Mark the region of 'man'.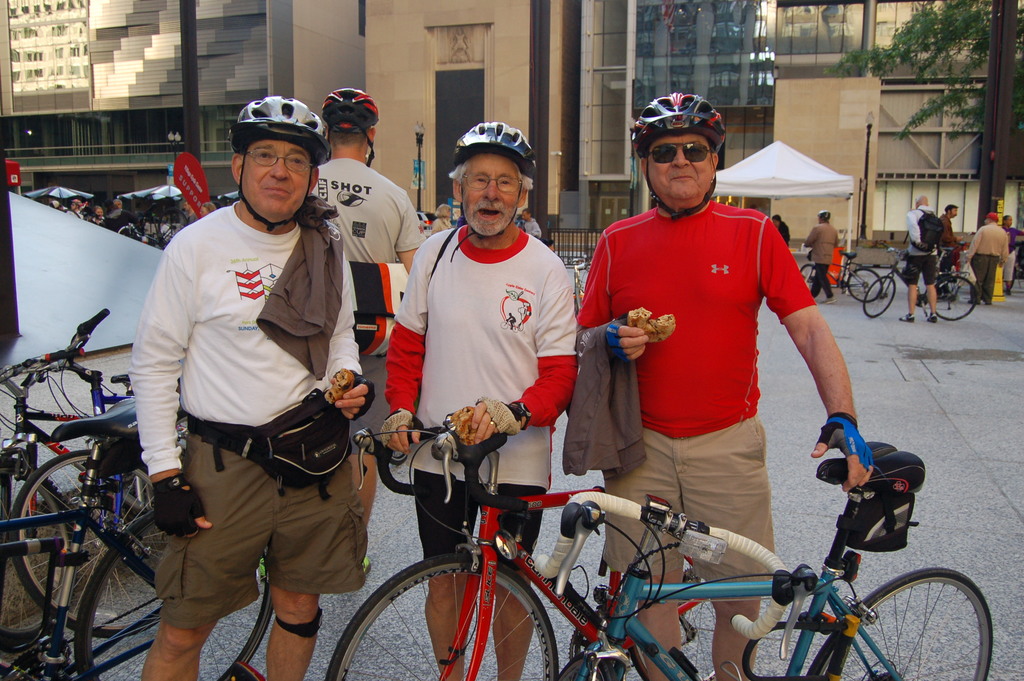
Region: 124:83:367:680.
